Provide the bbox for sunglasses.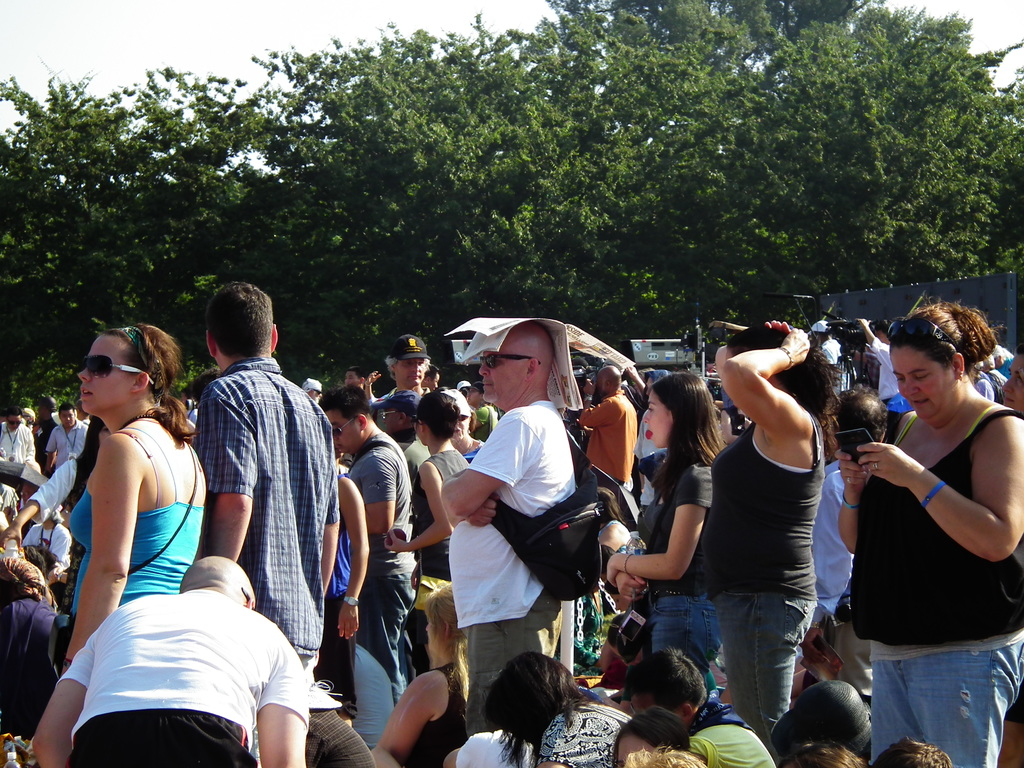
crop(78, 356, 152, 386).
